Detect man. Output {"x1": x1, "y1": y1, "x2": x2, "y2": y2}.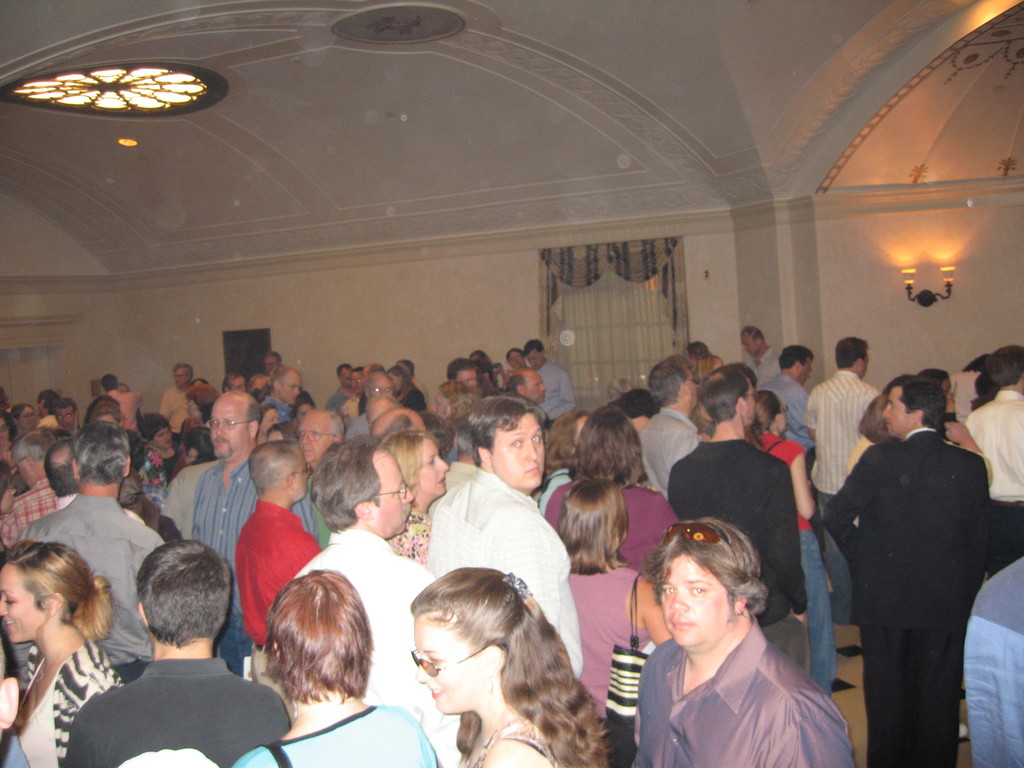
{"x1": 447, "y1": 359, "x2": 481, "y2": 393}.
